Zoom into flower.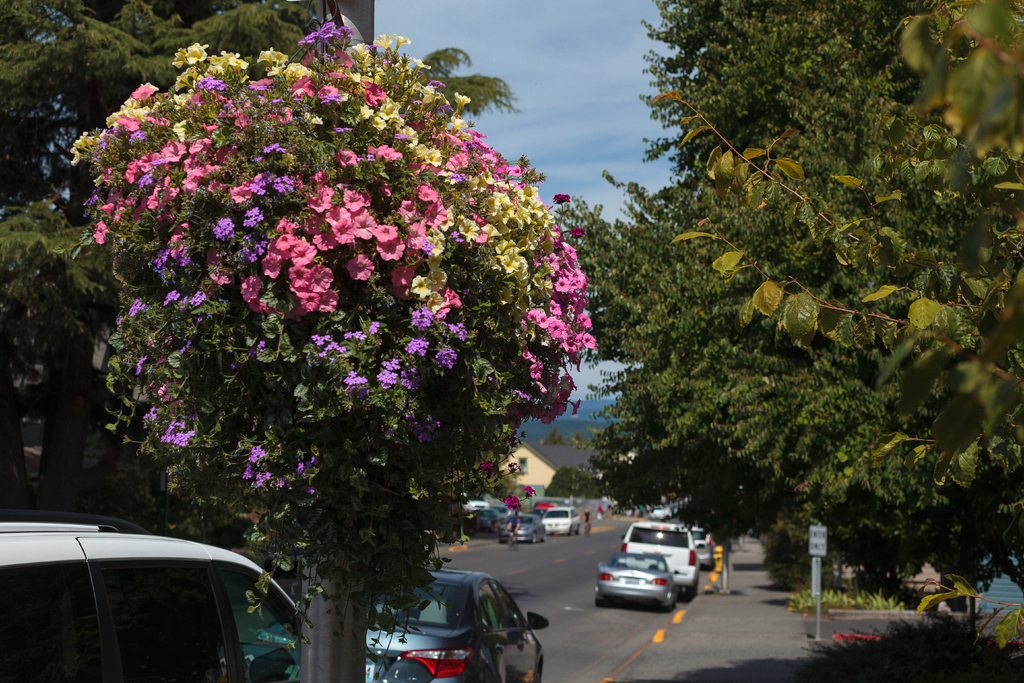
Zoom target: 314,288,340,312.
